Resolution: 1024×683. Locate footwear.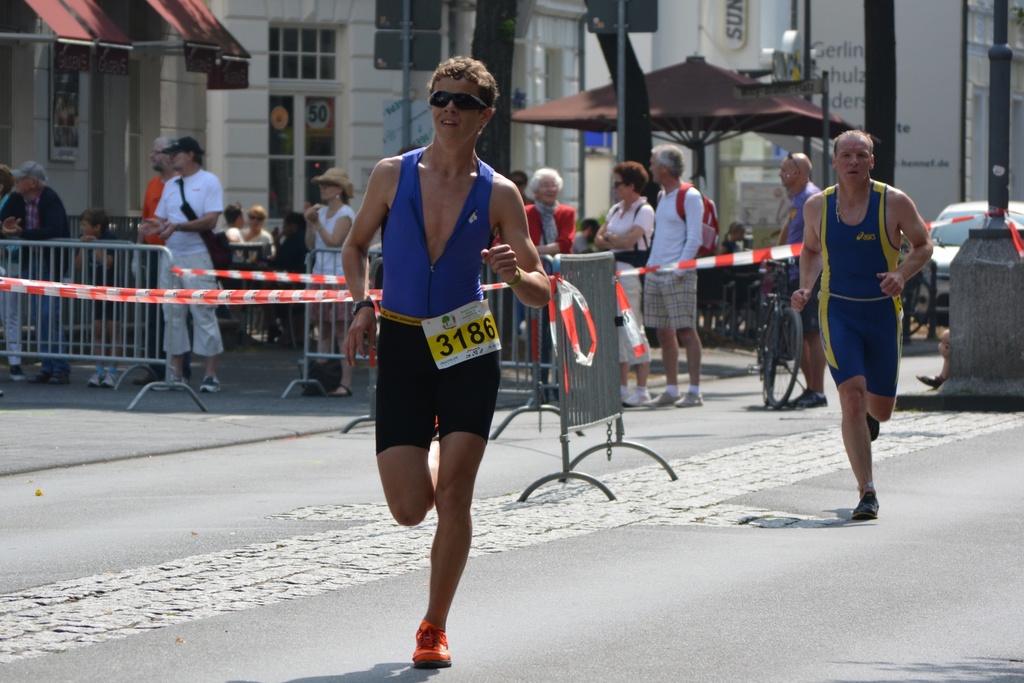
box(11, 365, 26, 384).
